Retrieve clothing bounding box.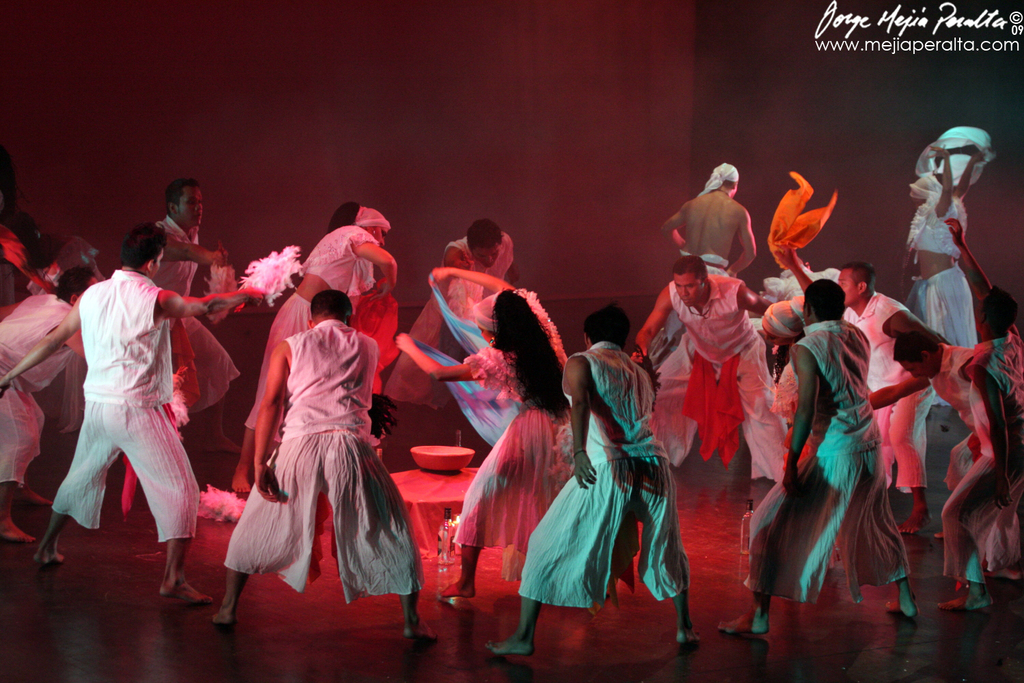
Bounding box: (668, 251, 730, 336).
